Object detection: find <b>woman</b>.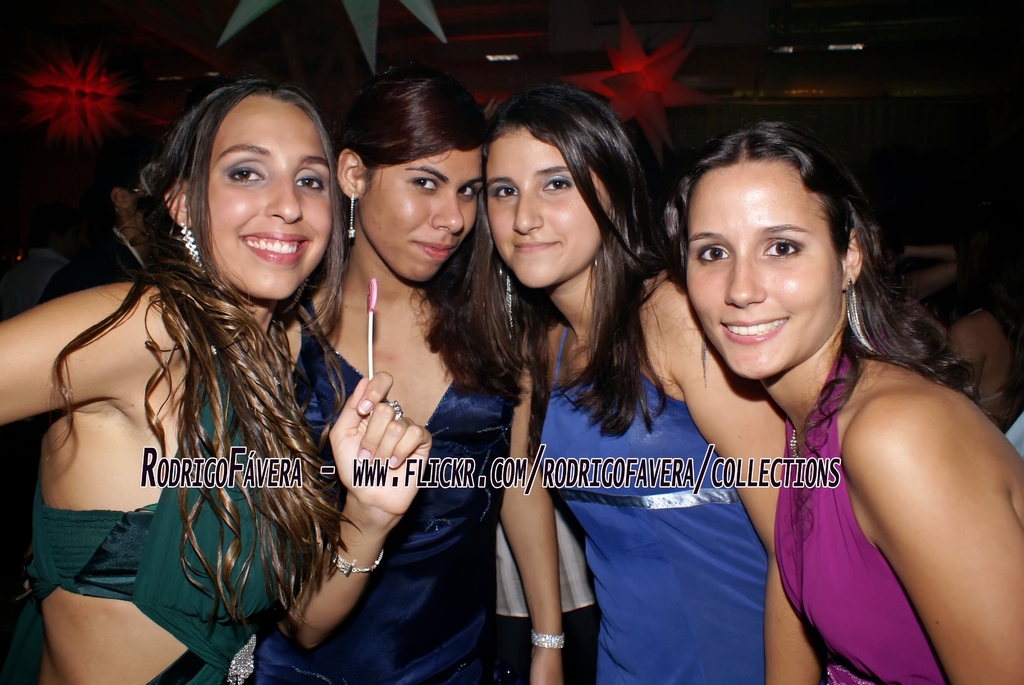
region(21, 58, 390, 684).
